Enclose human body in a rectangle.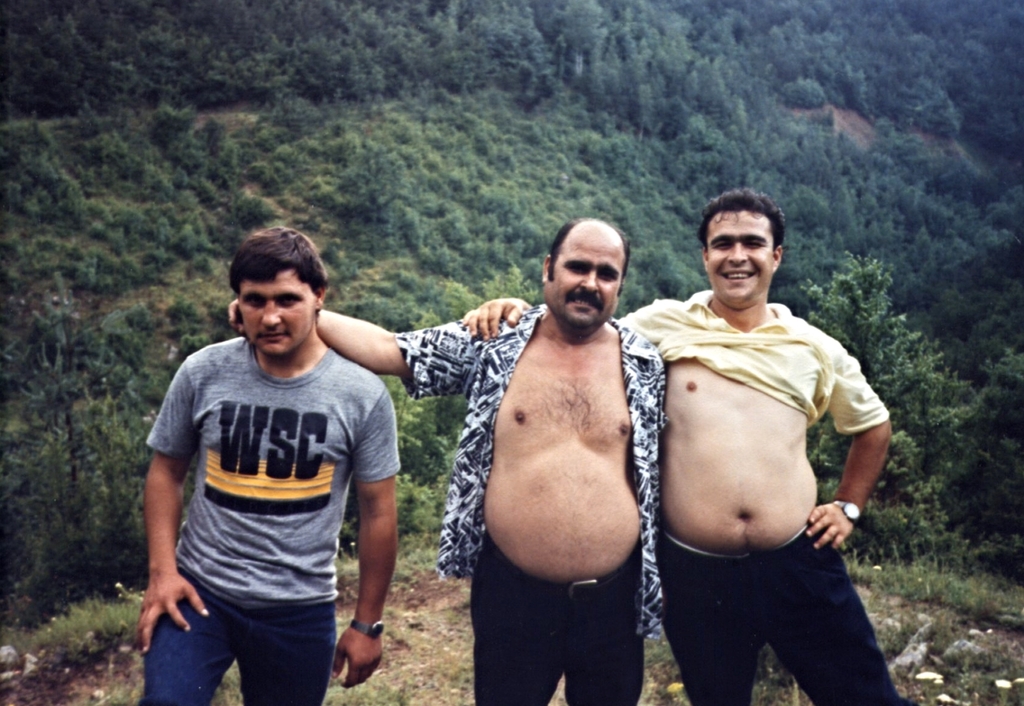
229 215 662 705.
